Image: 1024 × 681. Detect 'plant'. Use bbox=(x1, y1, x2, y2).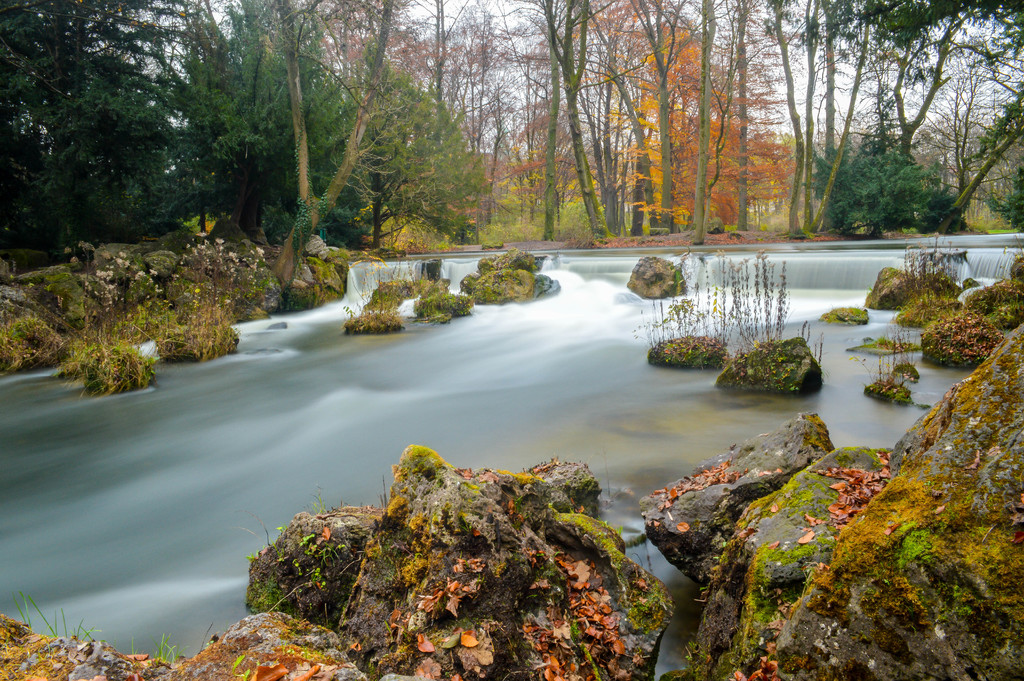
bbox=(276, 636, 326, 663).
